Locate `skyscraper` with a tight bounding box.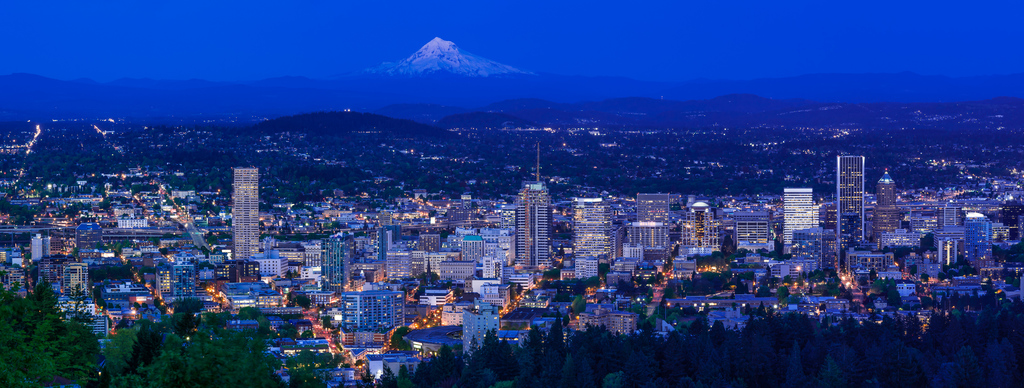
836/152/867/270.
